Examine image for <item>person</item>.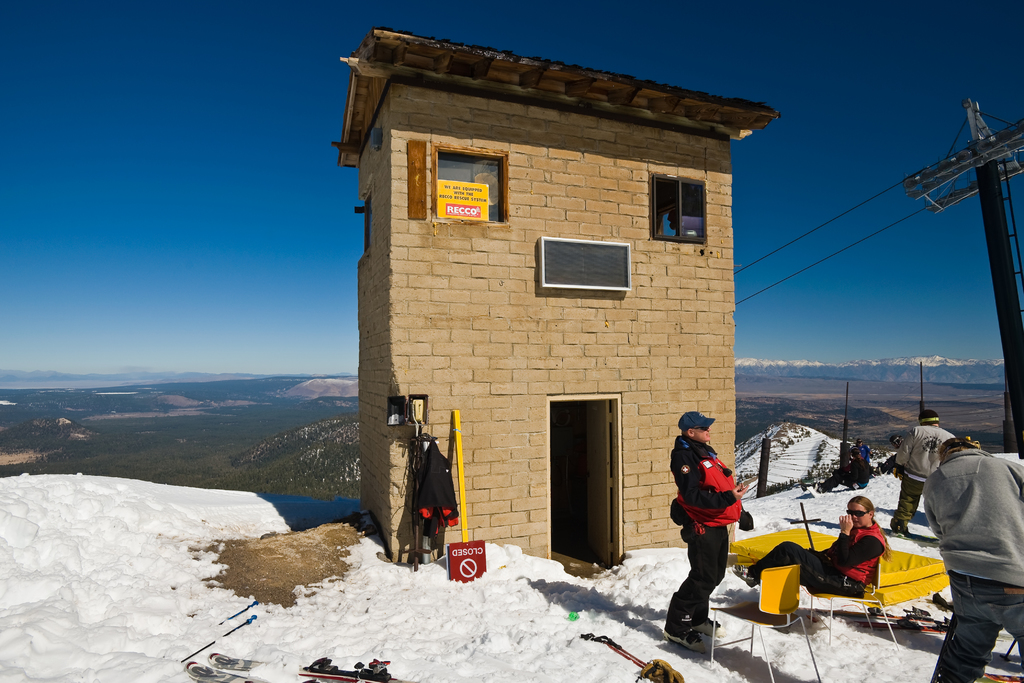
Examination result: box=[726, 483, 897, 605].
